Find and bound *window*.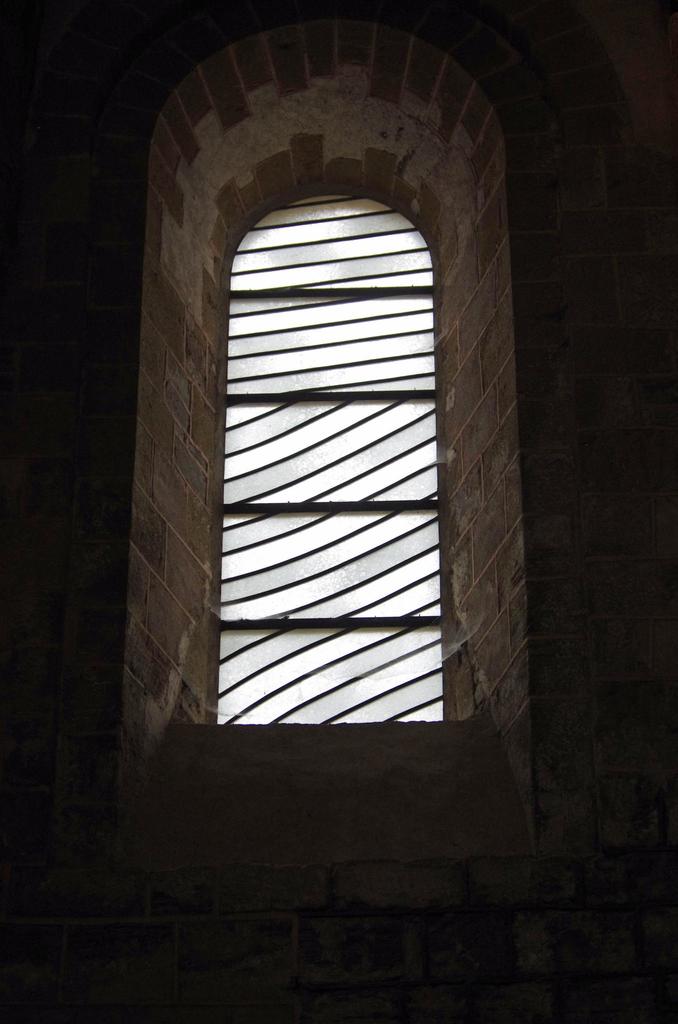
Bound: {"left": 181, "top": 127, "right": 506, "bottom": 724}.
